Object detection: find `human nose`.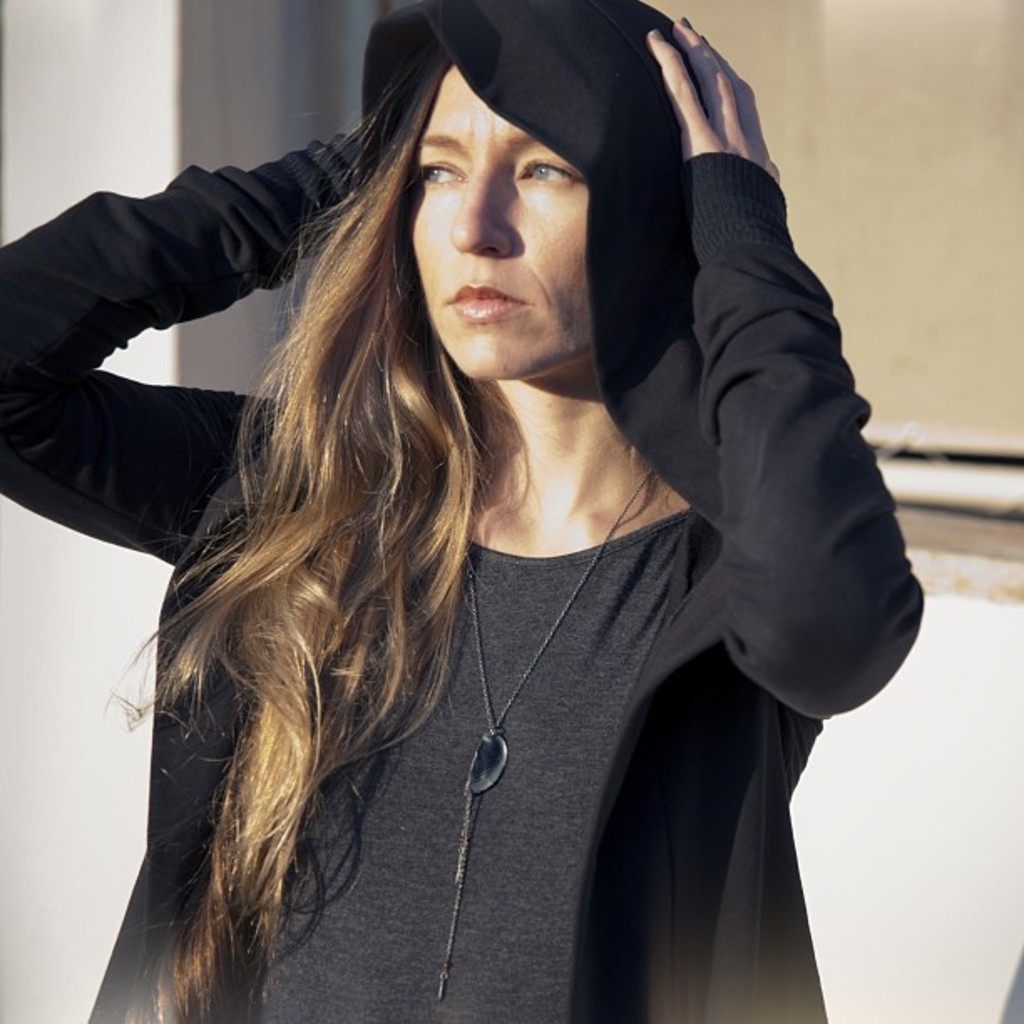
(450,152,512,259).
